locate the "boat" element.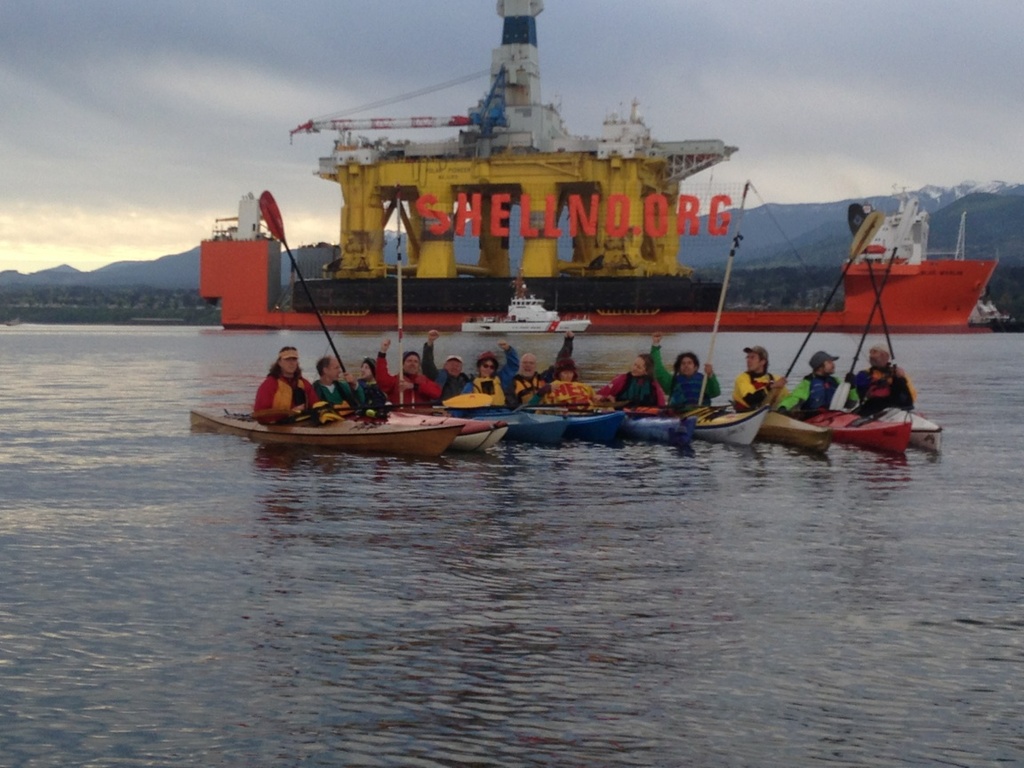
Element bbox: 201 0 999 332.
